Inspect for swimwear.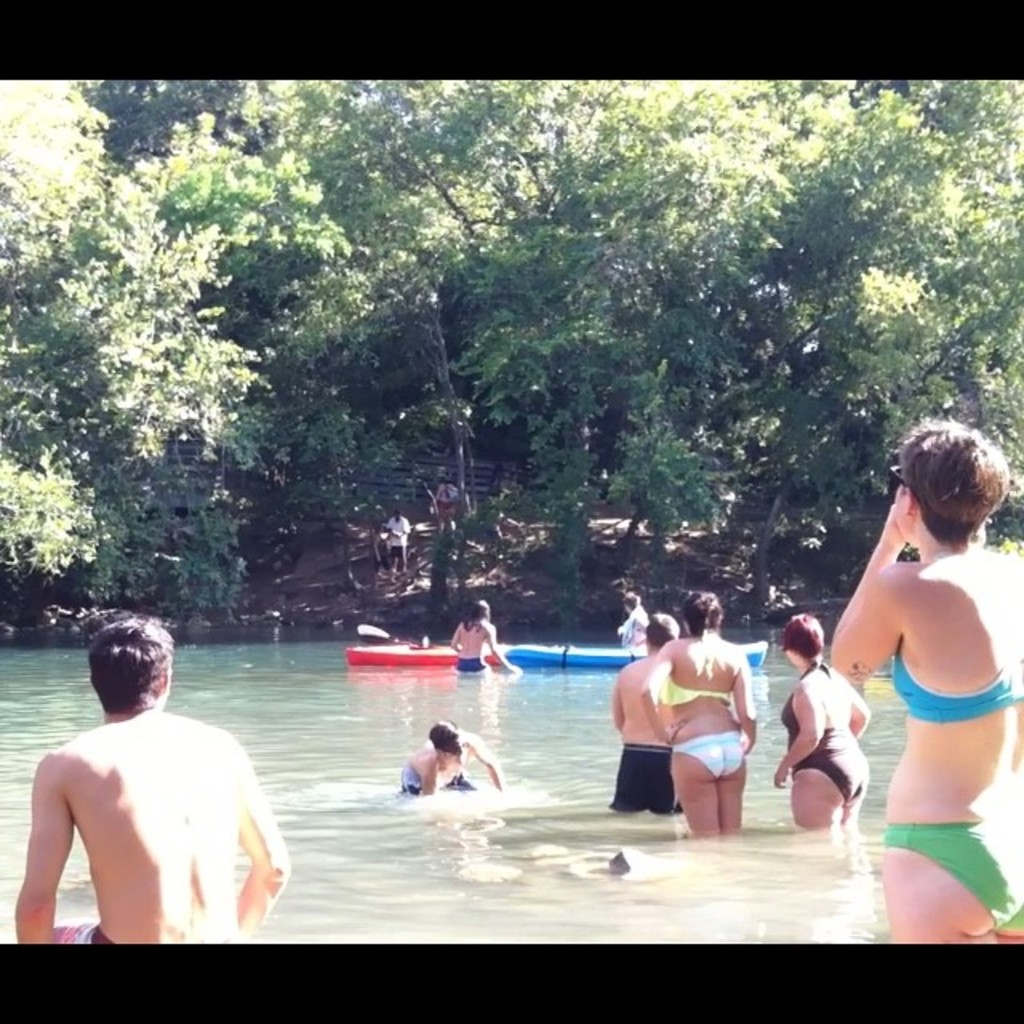
Inspection: [left=394, top=758, right=482, bottom=787].
